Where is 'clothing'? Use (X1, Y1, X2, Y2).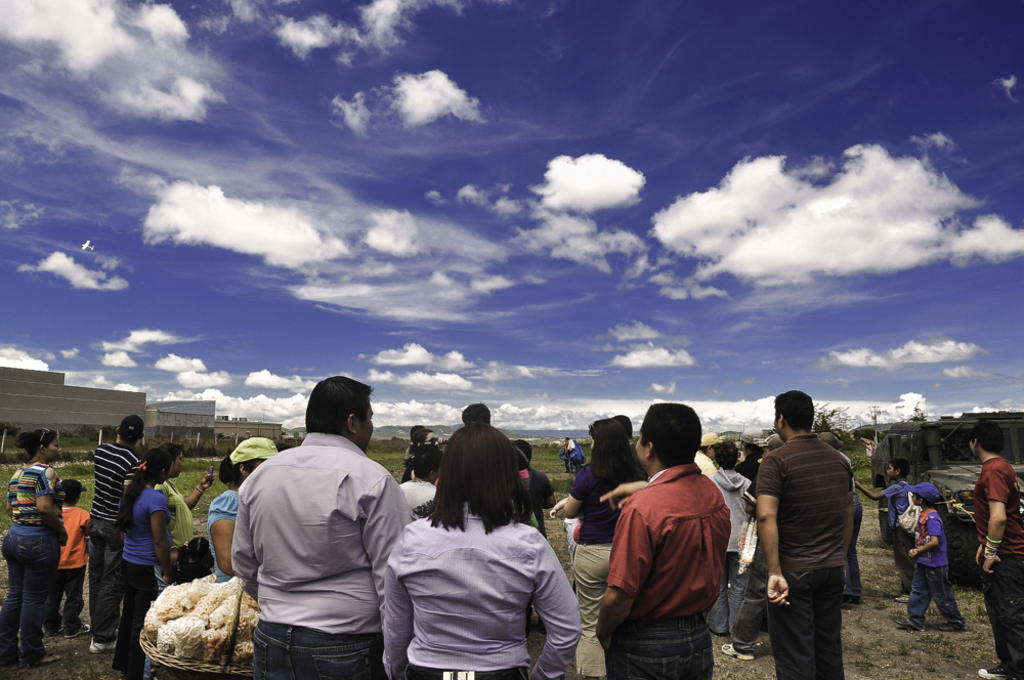
(561, 448, 649, 679).
